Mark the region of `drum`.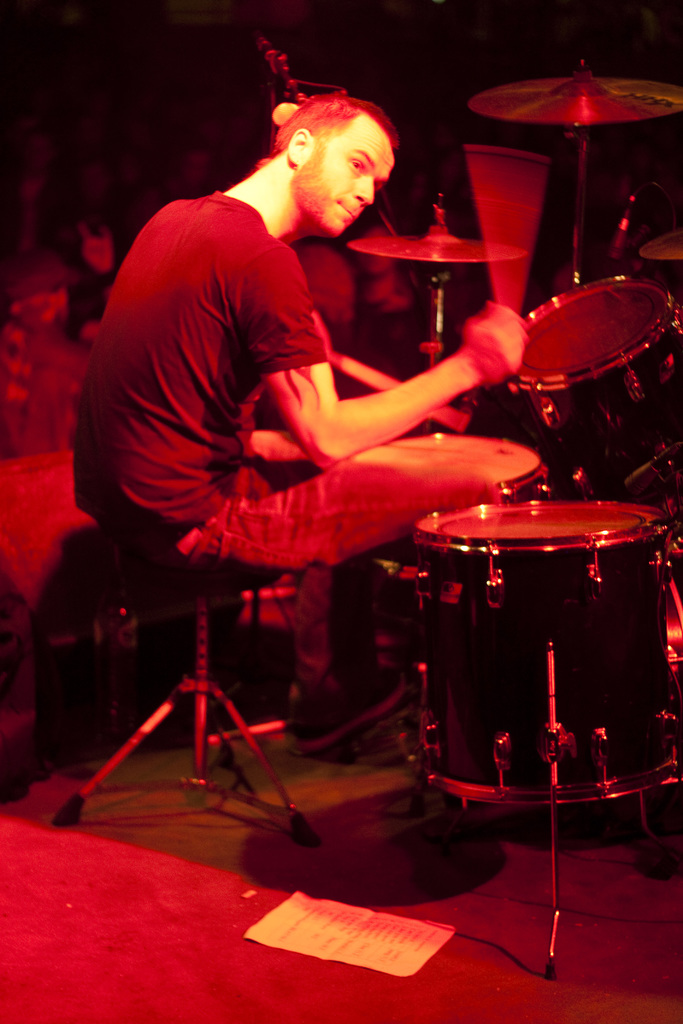
Region: (x1=660, y1=535, x2=682, y2=710).
